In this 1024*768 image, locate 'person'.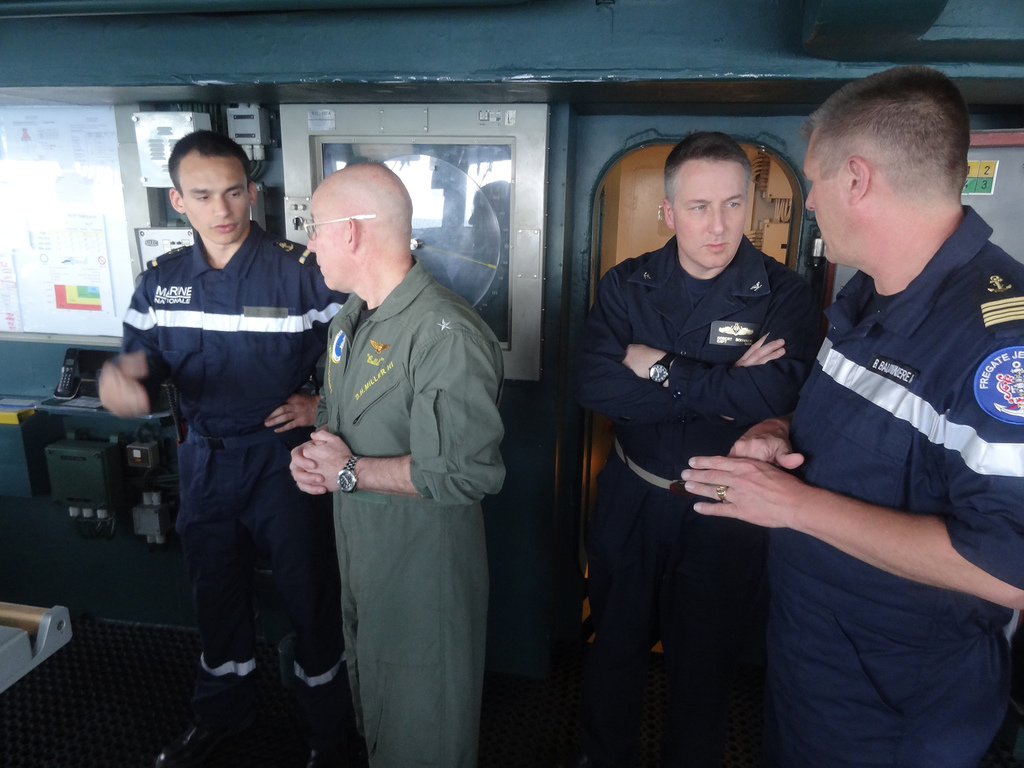
Bounding box: bbox=(566, 131, 824, 766).
